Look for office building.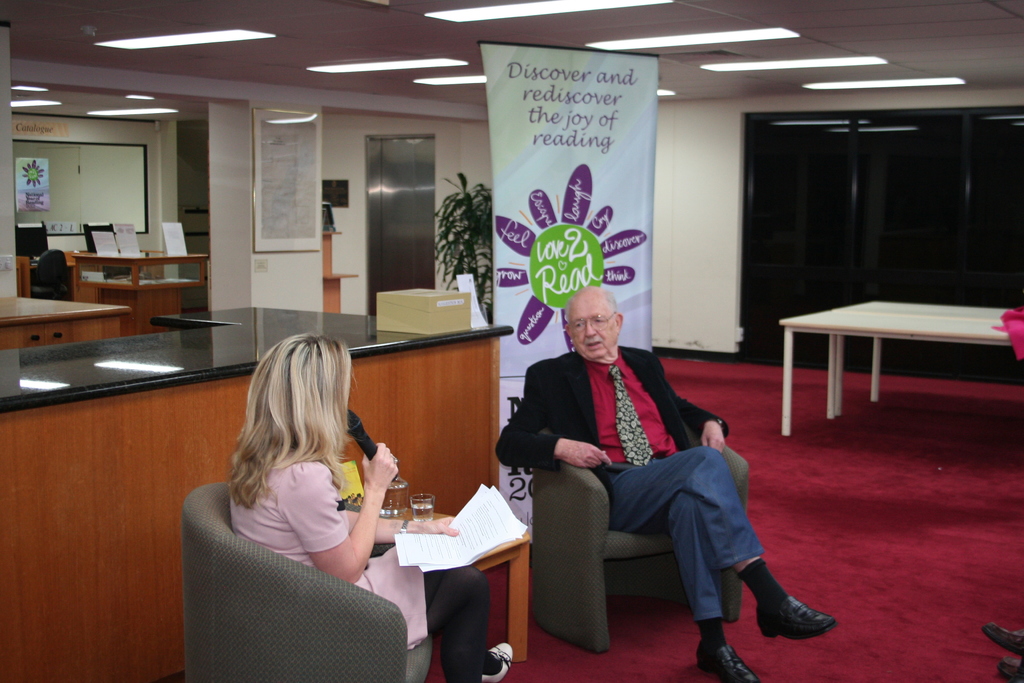
Found: 35:0:979:663.
